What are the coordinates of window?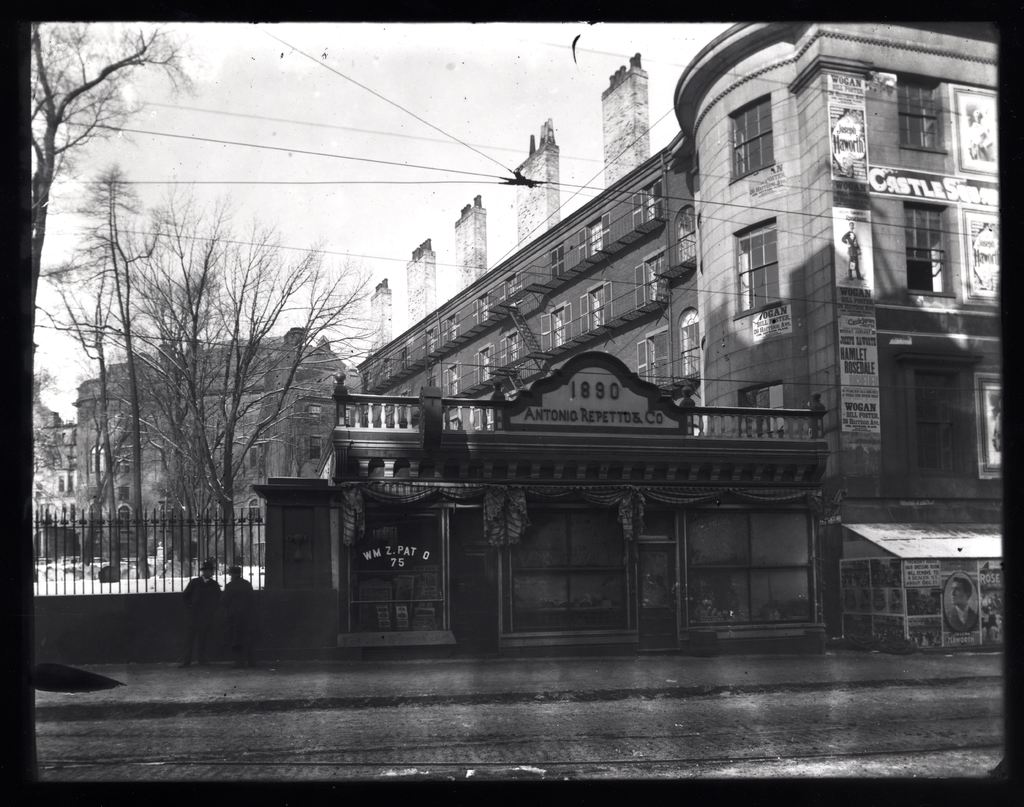
BBox(116, 505, 130, 535).
